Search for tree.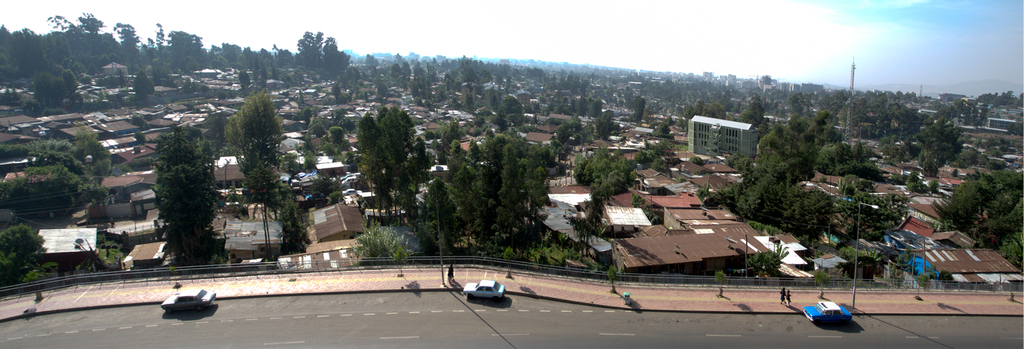
Found at l=330, t=84, r=343, b=105.
